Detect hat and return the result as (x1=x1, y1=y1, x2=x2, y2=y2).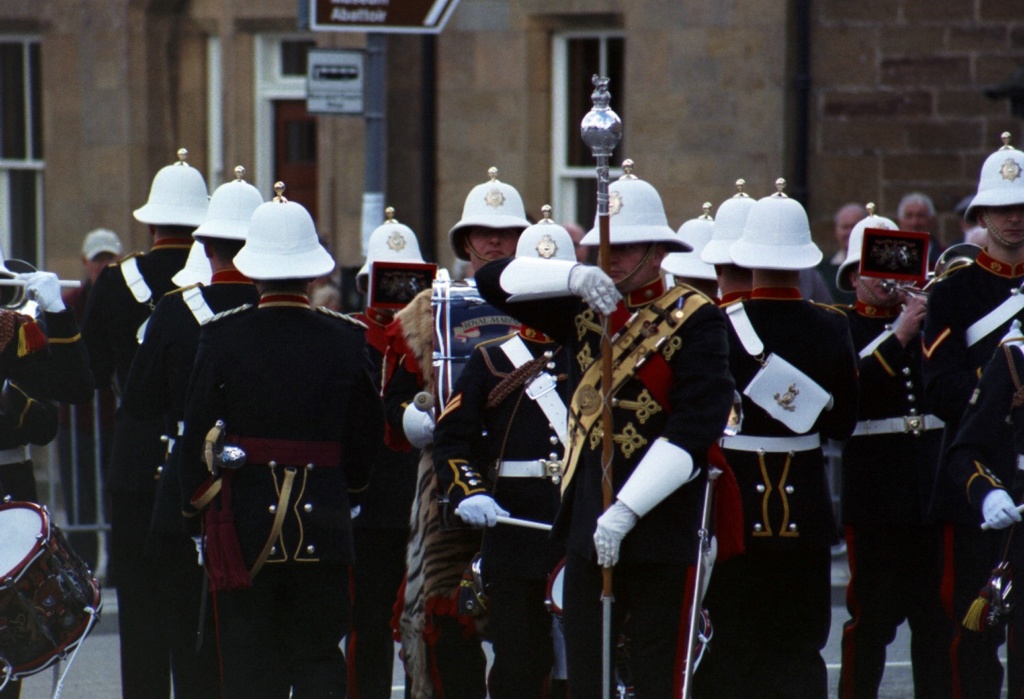
(x1=700, y1=178, x2=753, y2=265).
